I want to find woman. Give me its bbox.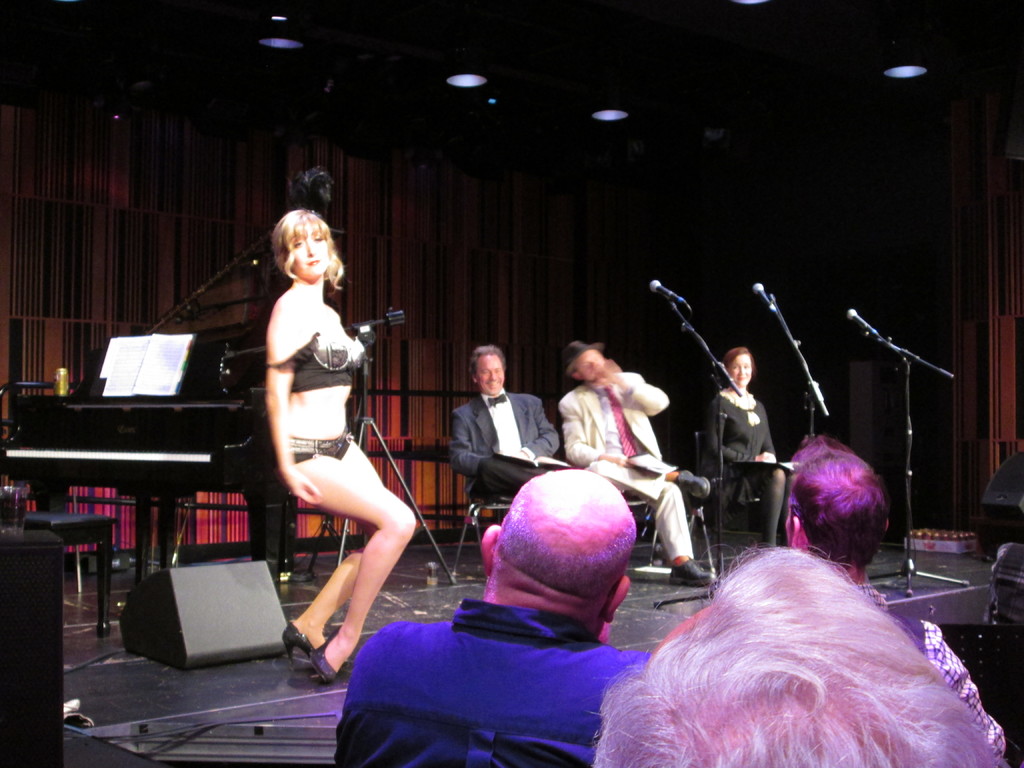
locate(248, 191, 415, 702).
